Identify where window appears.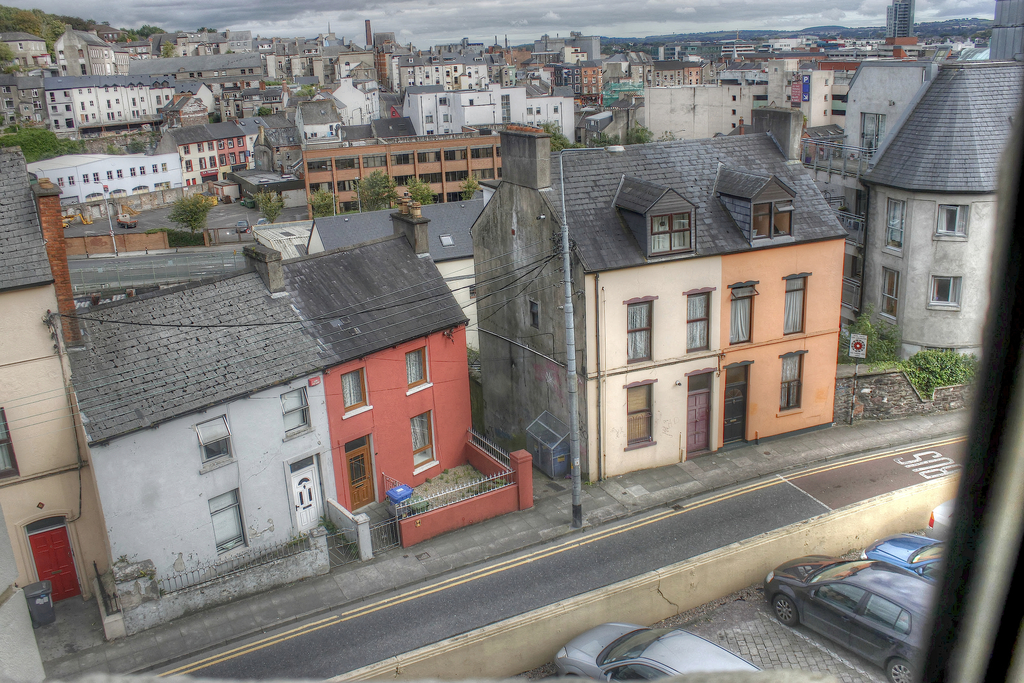
Appears at select_region(878, 267, 901, 325).
